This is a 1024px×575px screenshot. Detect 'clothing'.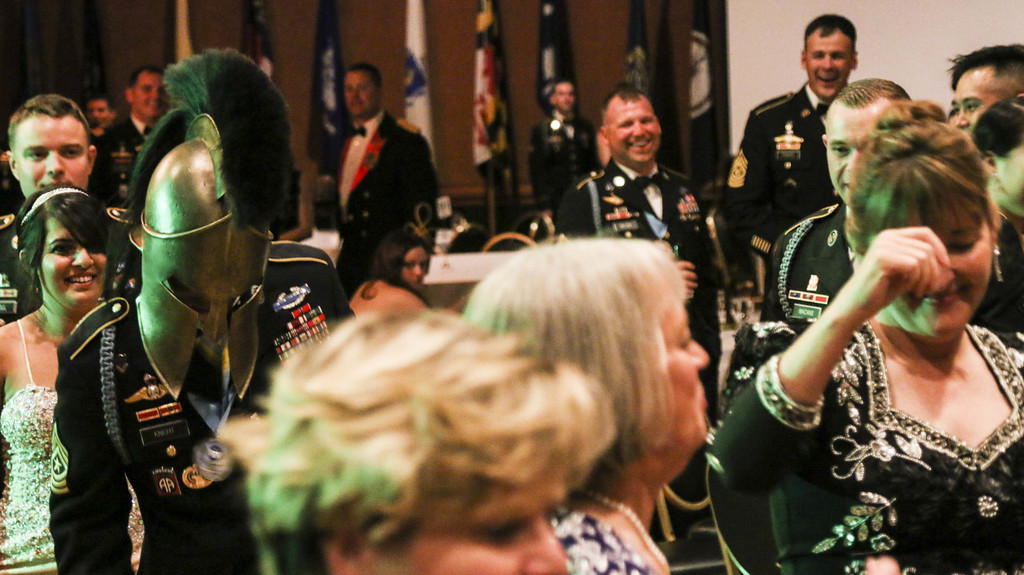
<region>719, 79, 845, 257</region>.
